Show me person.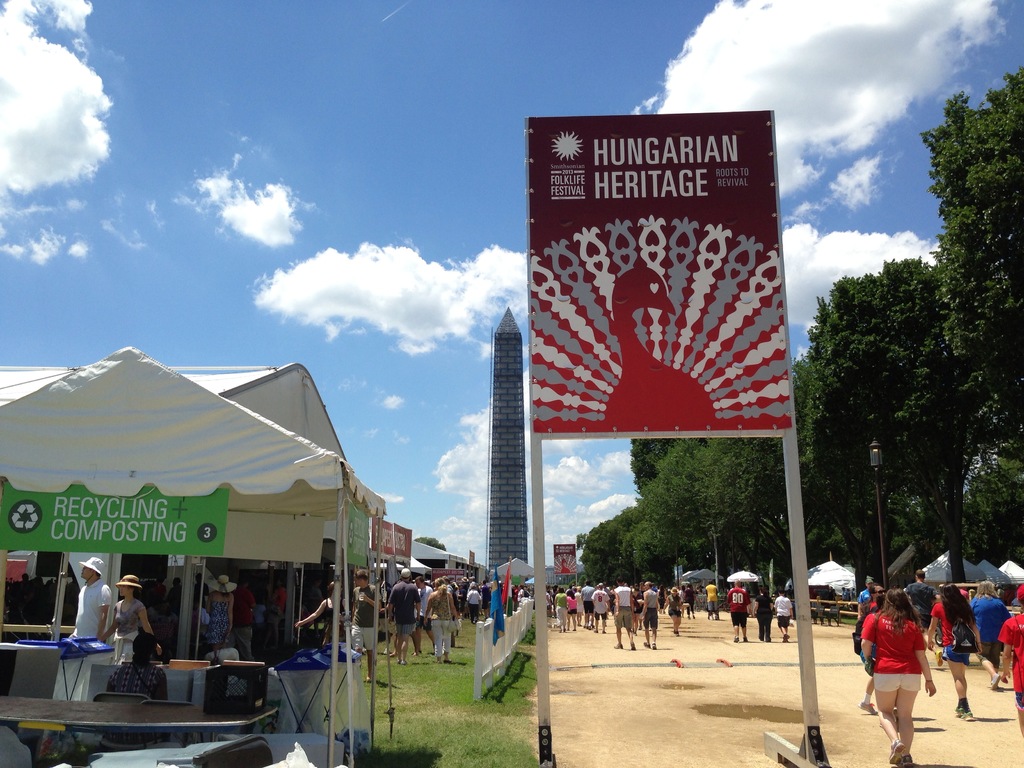
person is here: [380, 582, 393, 652].
